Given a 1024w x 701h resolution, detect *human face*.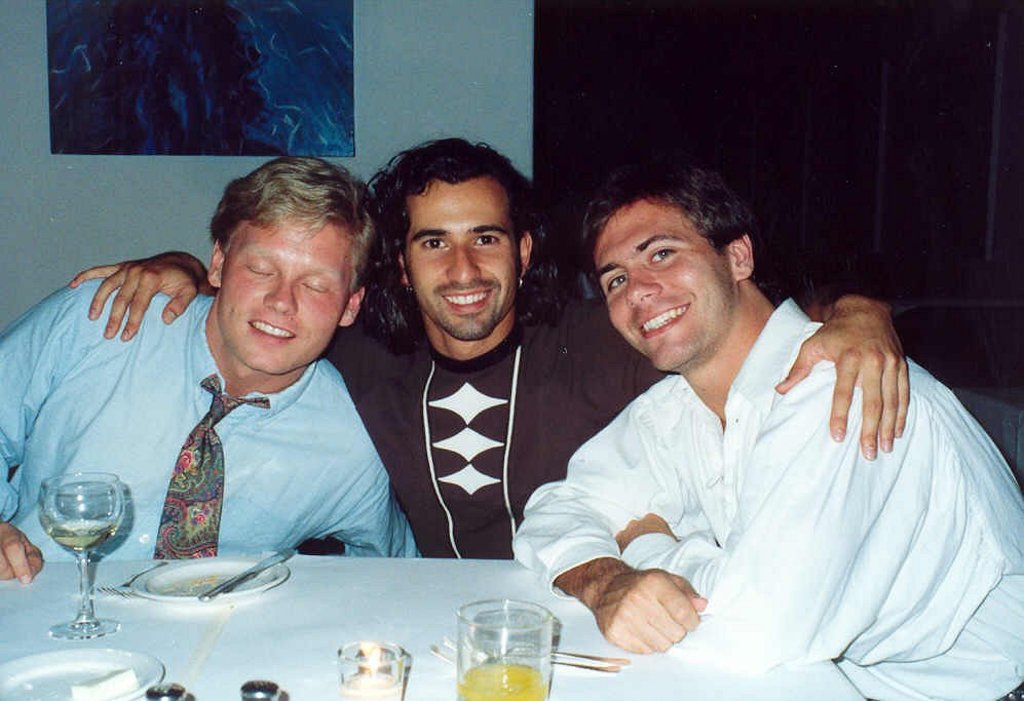
[x1=407, y1=173, x2=518, y2=336].
